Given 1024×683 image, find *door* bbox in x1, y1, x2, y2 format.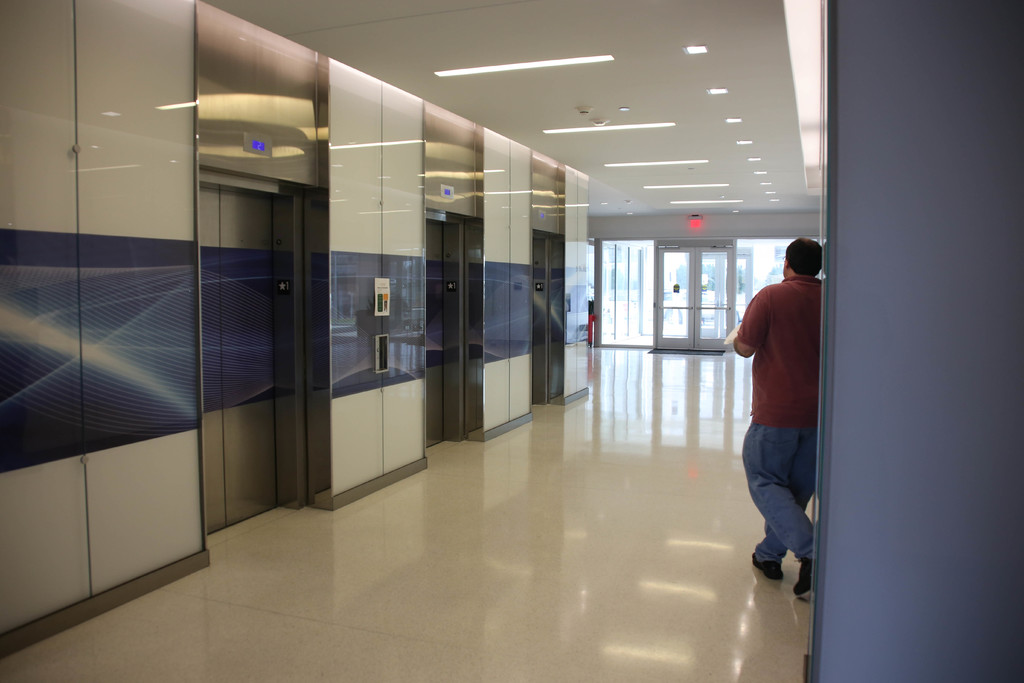
162, 49, 382, 531.
